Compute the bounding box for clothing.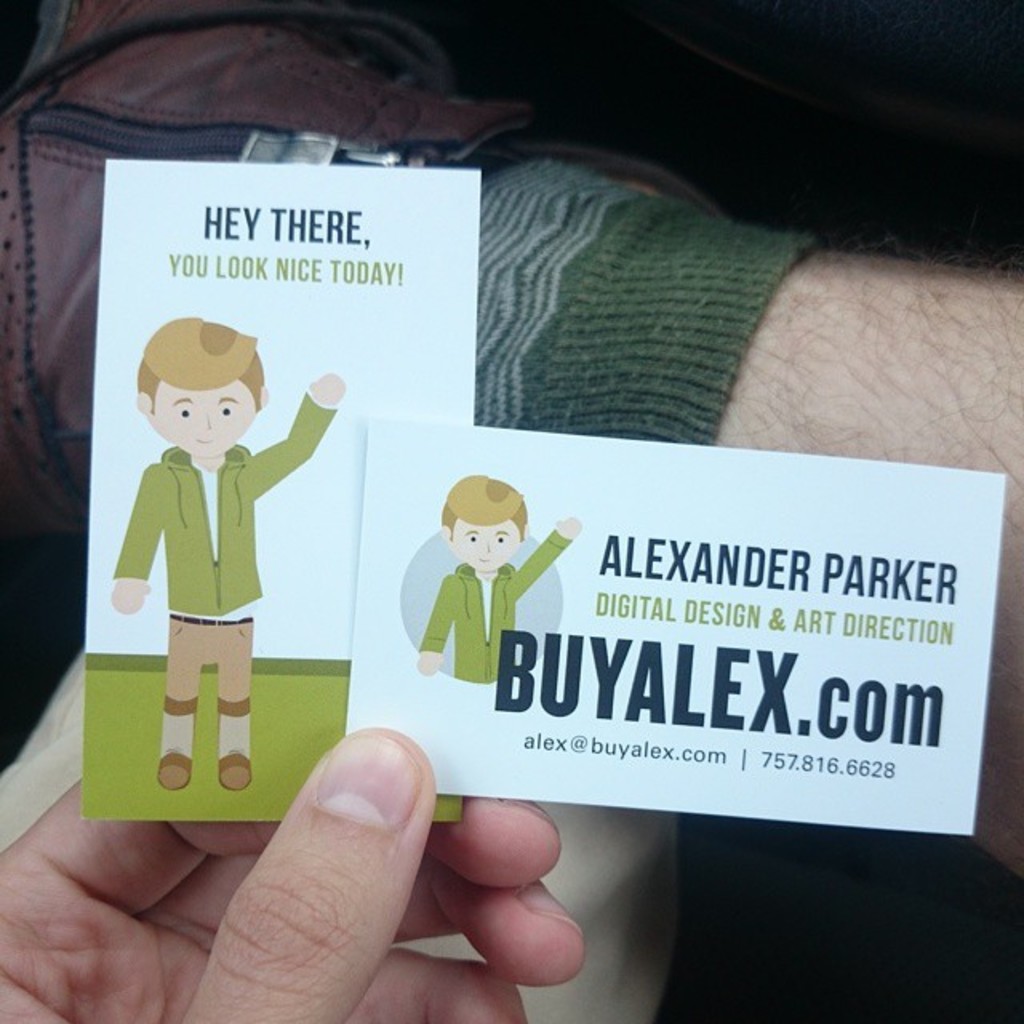
bbox=[0, 0, 811, 779].
